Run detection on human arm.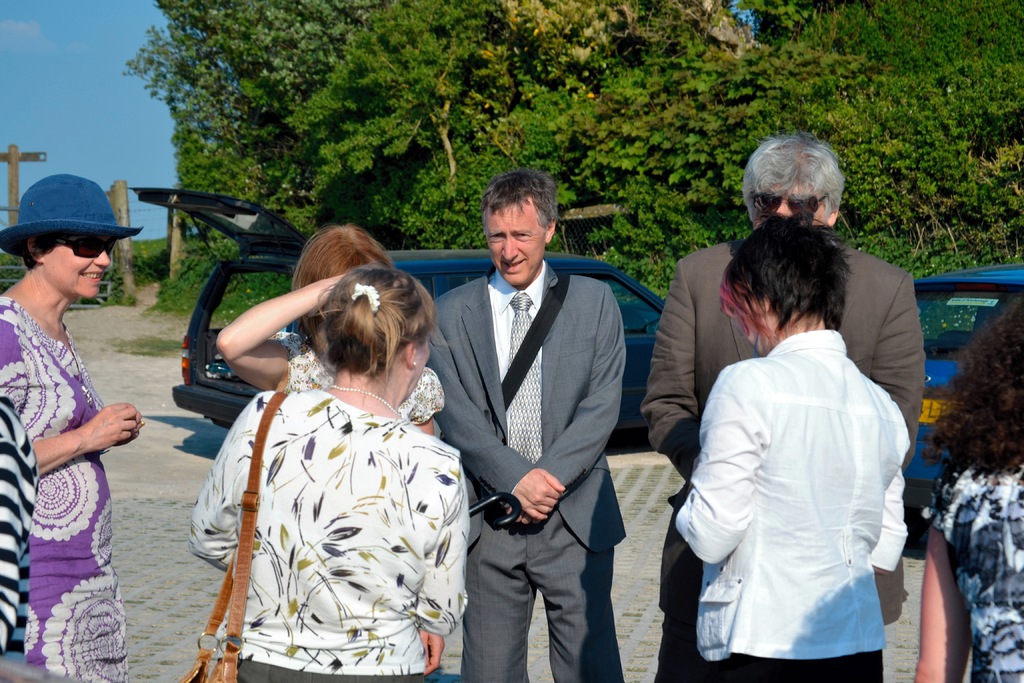
Result: select_region(865, 467, 910, 572).
